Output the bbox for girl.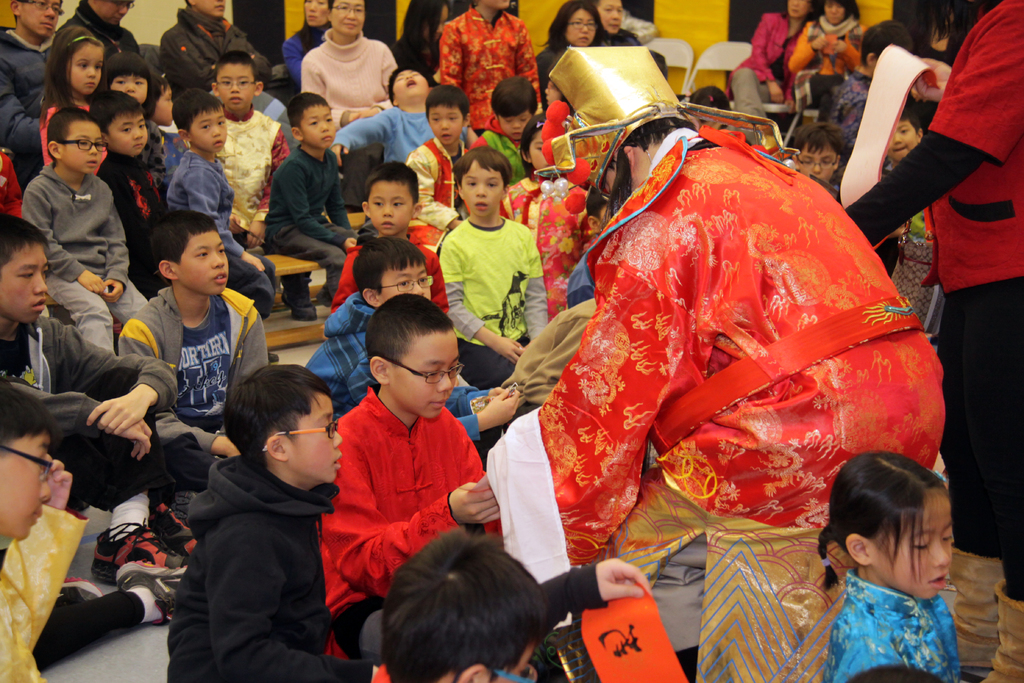
Rect(140, 74, 176, 160).
